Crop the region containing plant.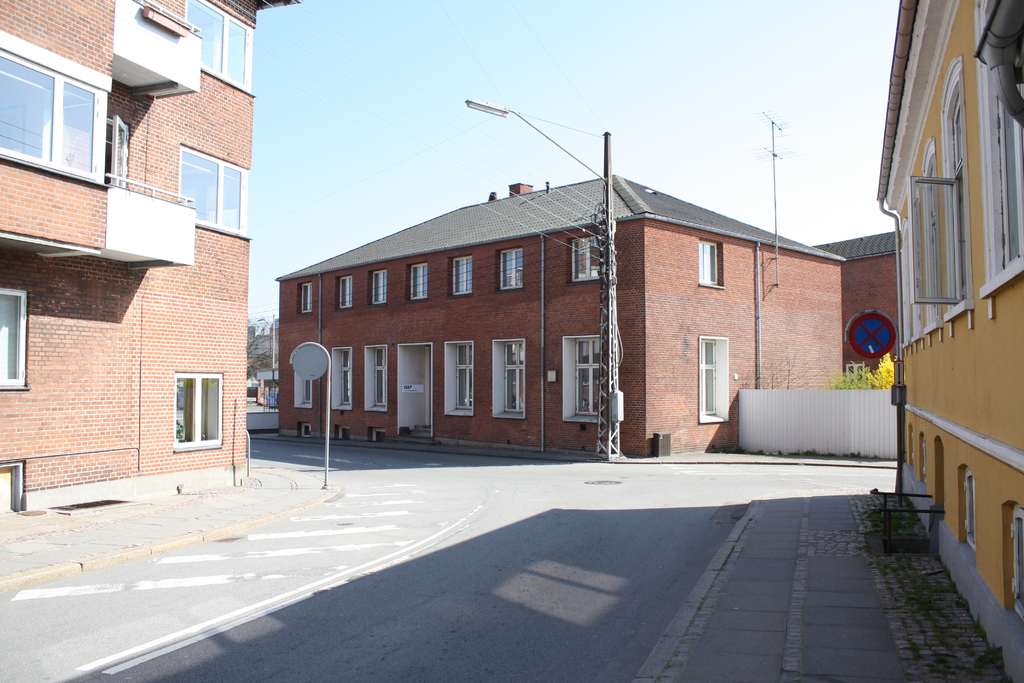
Crop region: [x1=824, y1=365, x2=881, y2=394].
